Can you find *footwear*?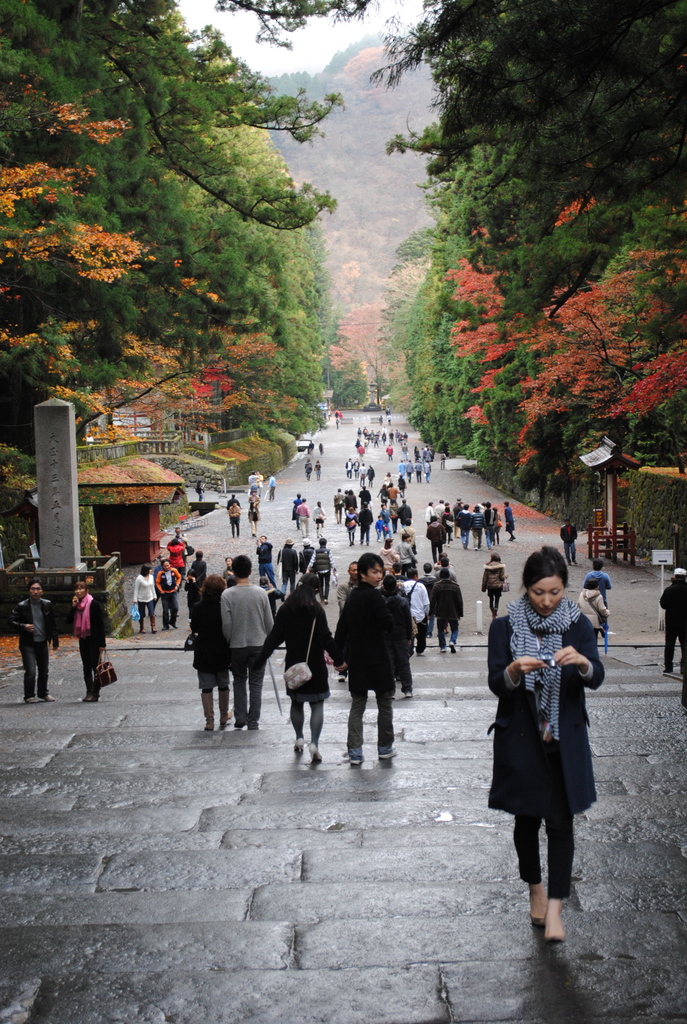
Yes, bounding box: 546, 899, 565, 949.
